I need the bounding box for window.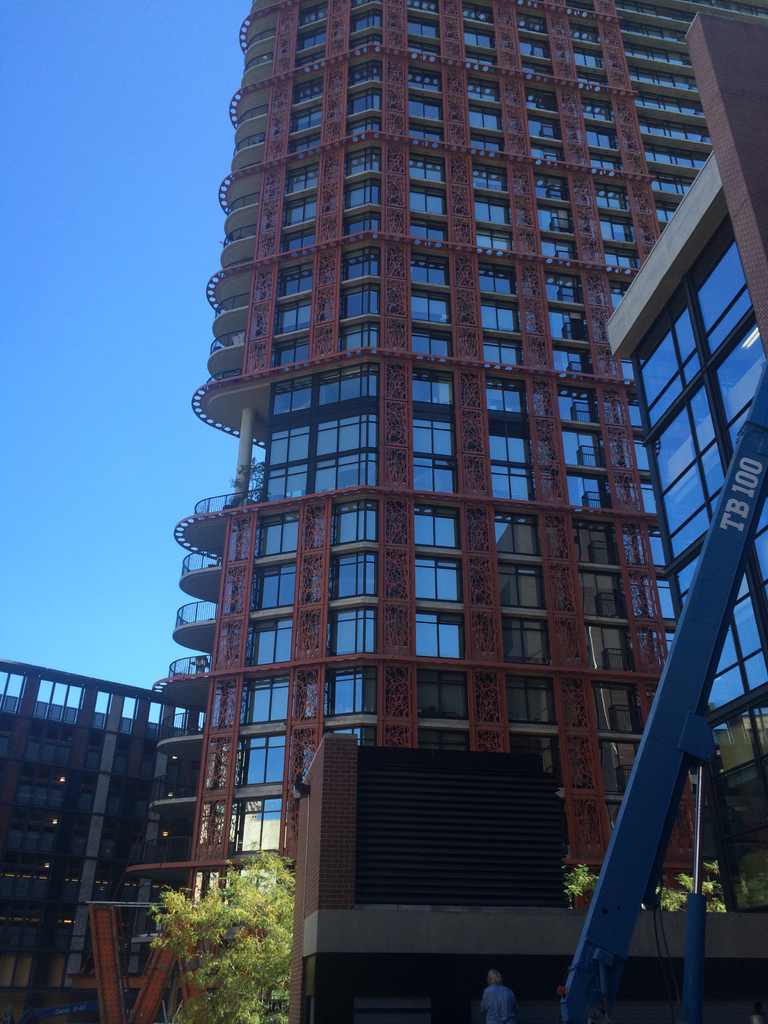
Here it is: [left=210, top=795, right=291, bottom=854].
